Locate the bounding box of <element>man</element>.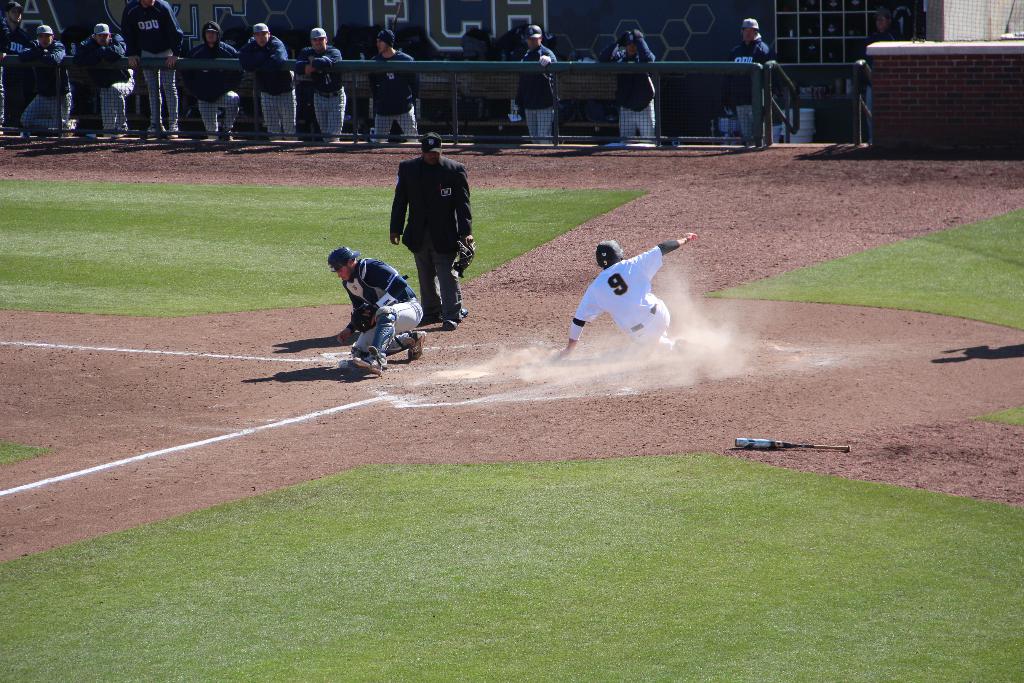
Bounding box: BBox(119, 0, 185, 142).
